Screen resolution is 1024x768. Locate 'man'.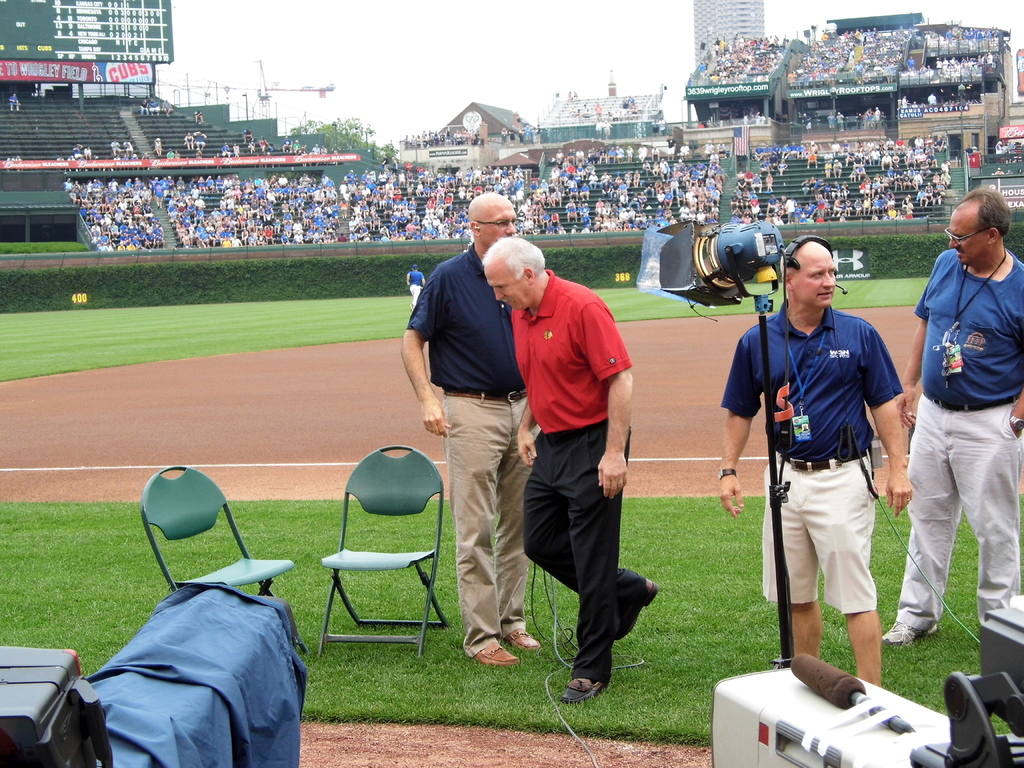
rect(103, 156, 112, 172).
